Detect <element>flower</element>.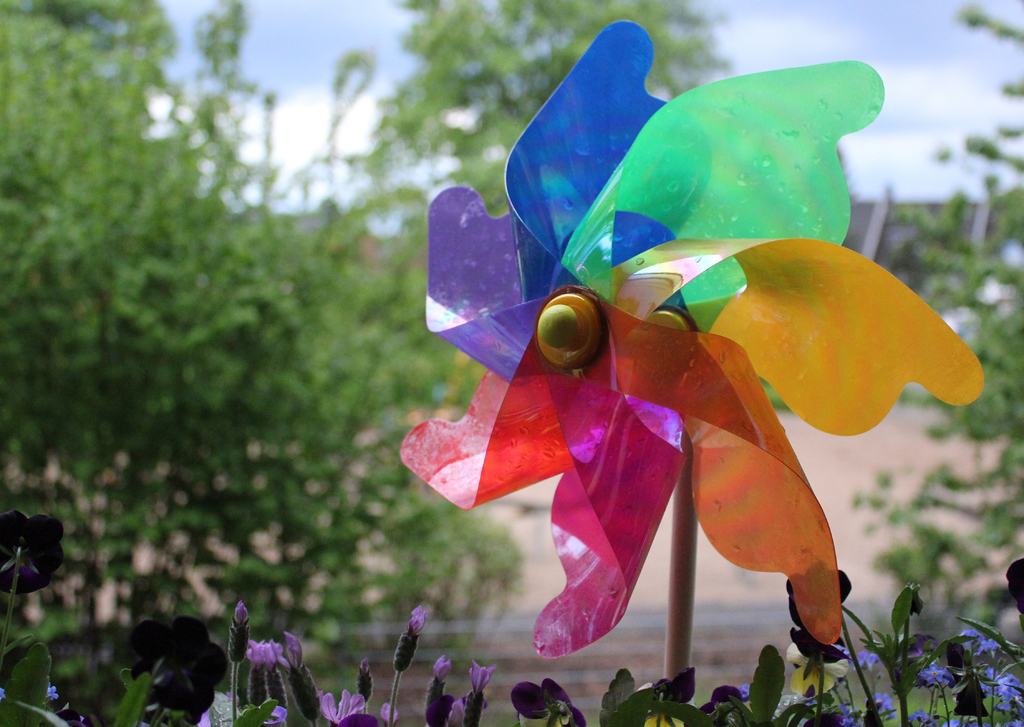
Detected at rect(860, 644, 881, 670).
